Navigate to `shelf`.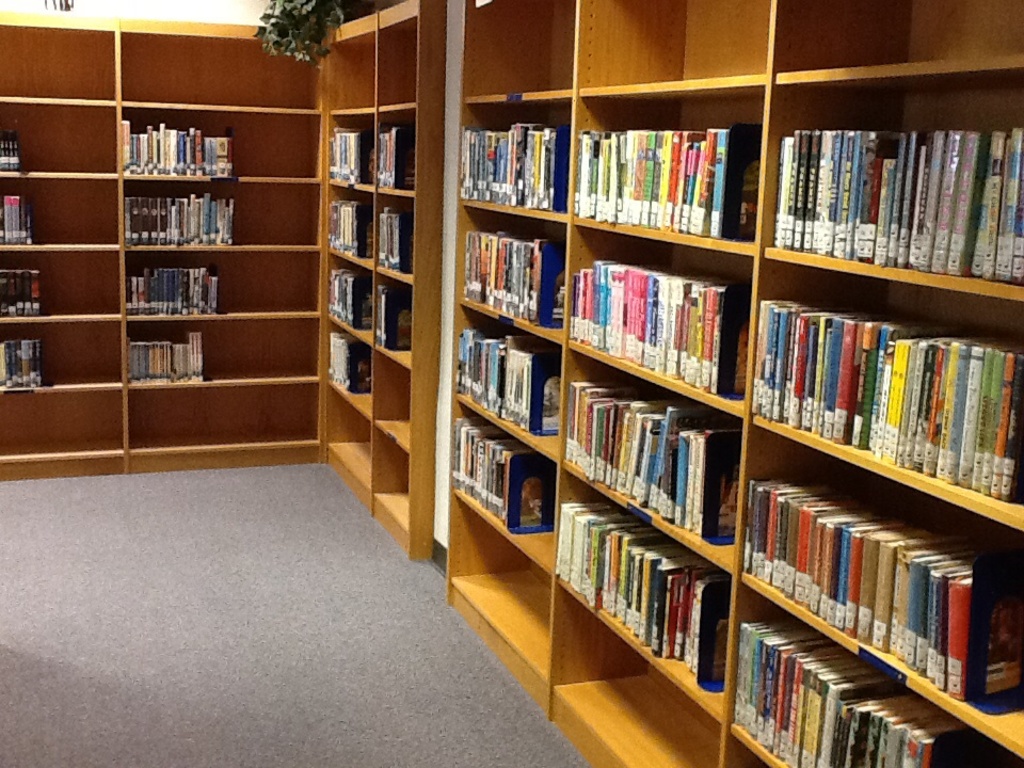
Navigation target: {"left": 452, "top": 96, "right": 558, "bottom": 238}.
